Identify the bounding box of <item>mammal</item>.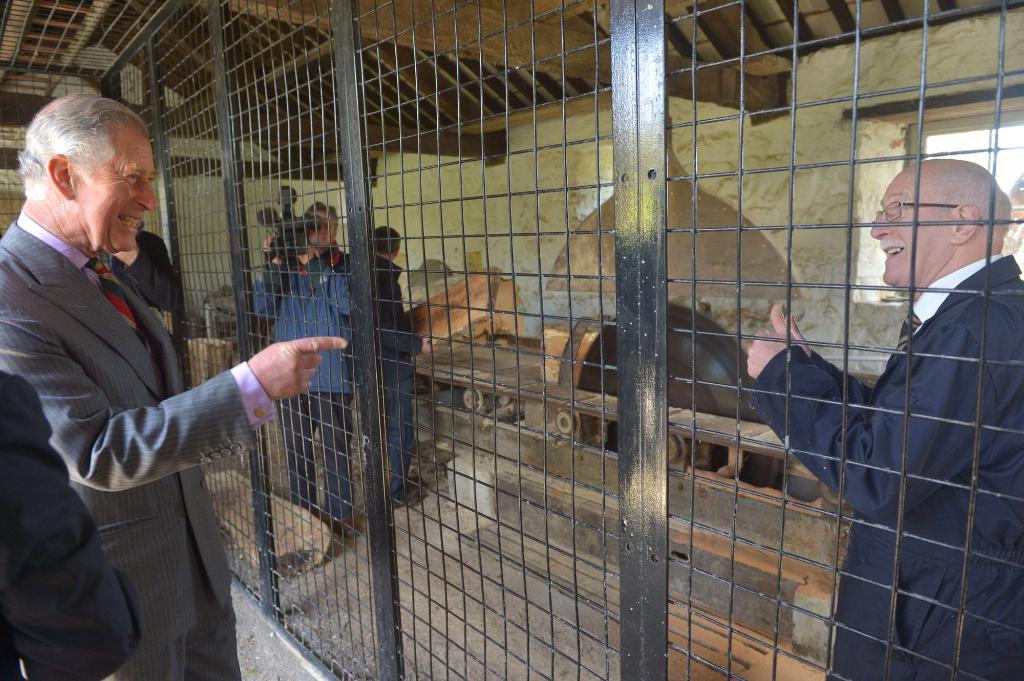
813,116,1023,680.
